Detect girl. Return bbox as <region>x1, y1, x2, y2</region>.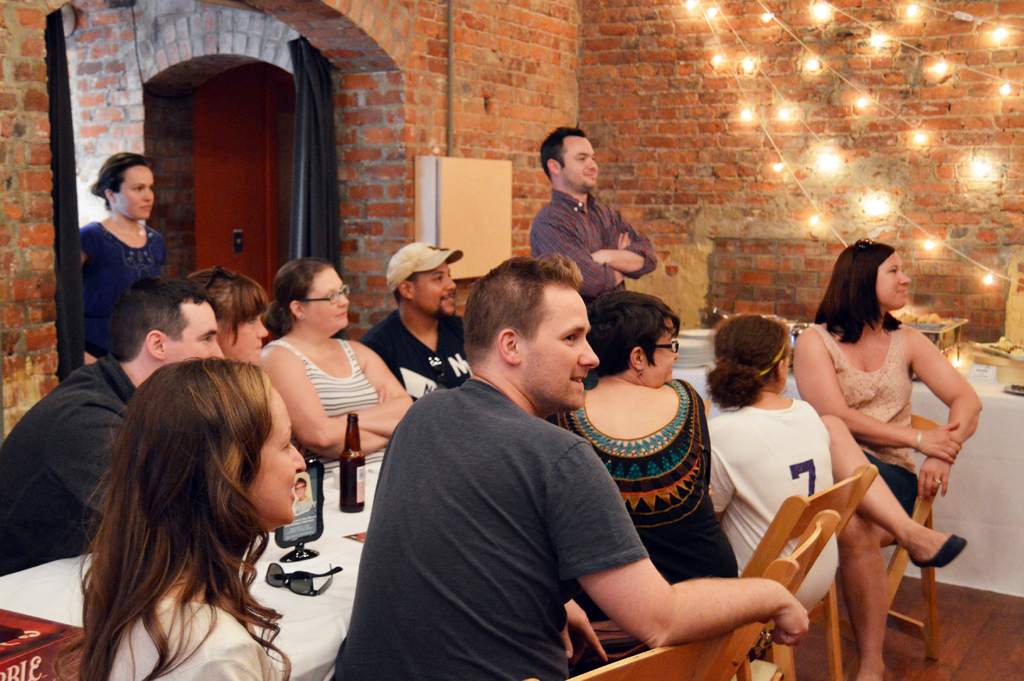
<region>82, 355, 307, 680</region>.
